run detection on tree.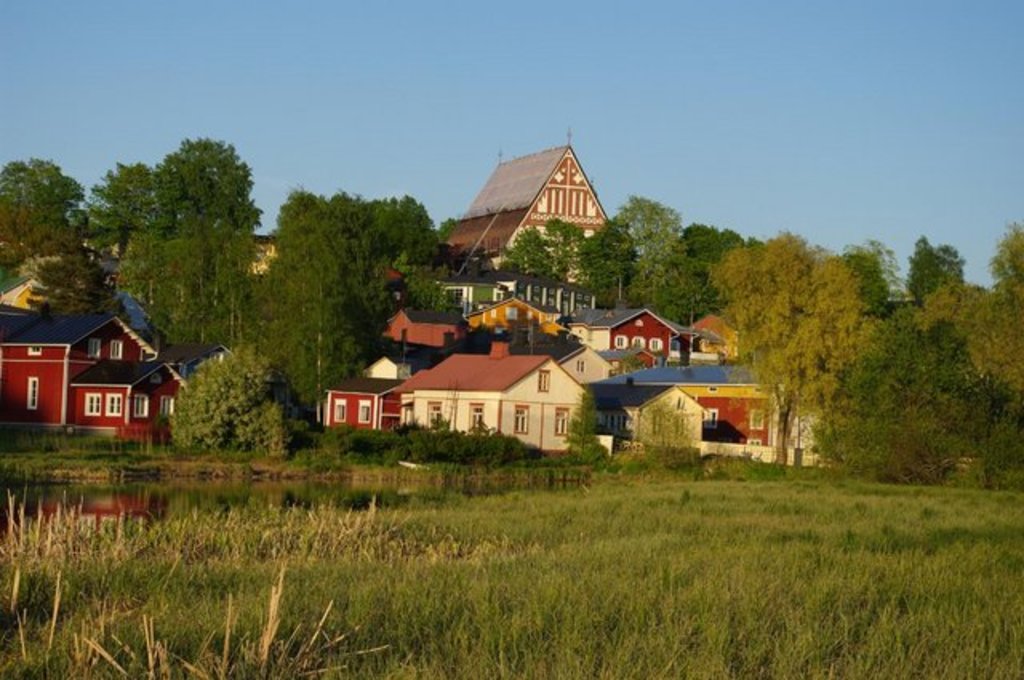
Result: (x1=0, y1=160, x2=83, y2=254).
